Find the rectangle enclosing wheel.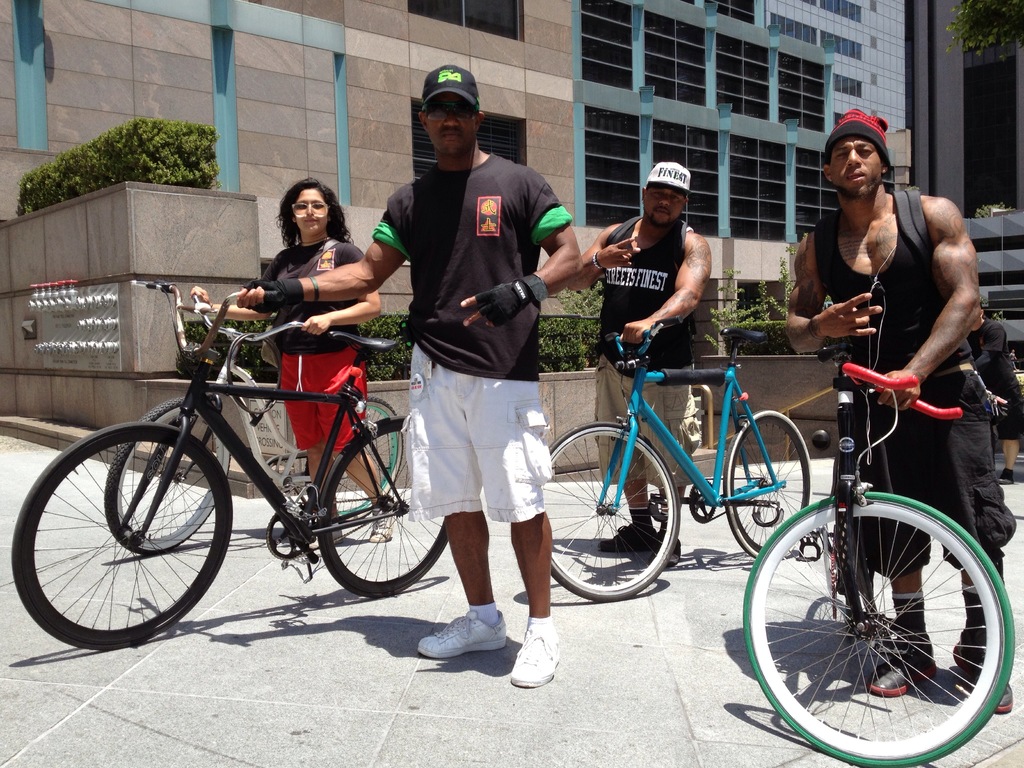
locate(724, 409, 810, 556).
